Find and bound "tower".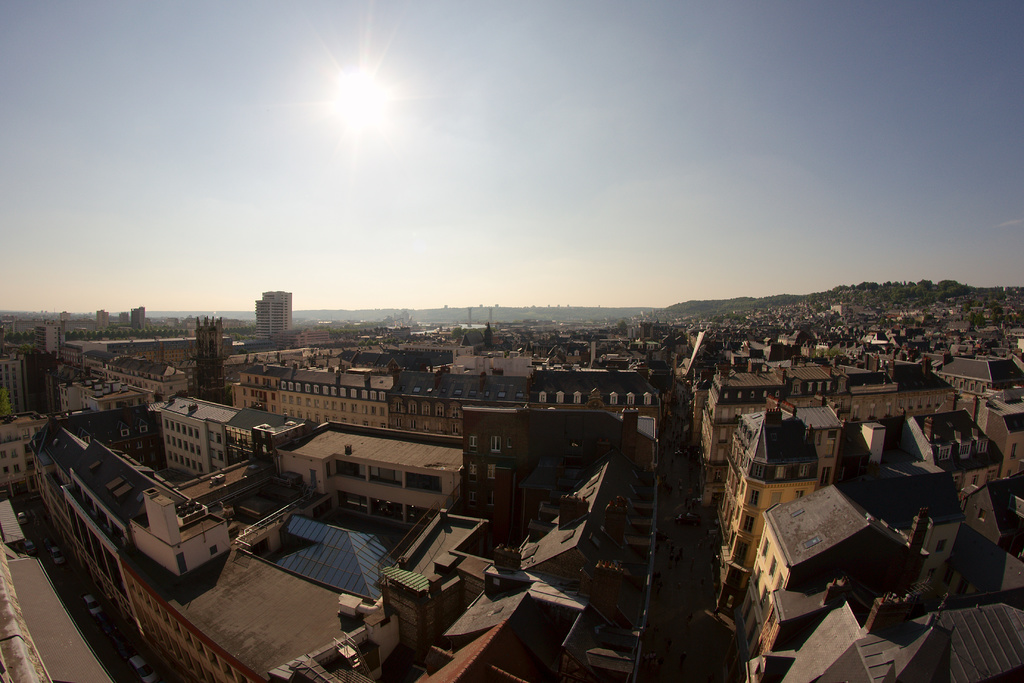
Bound: x1=248 y1=290 x2=291 y2=330.
